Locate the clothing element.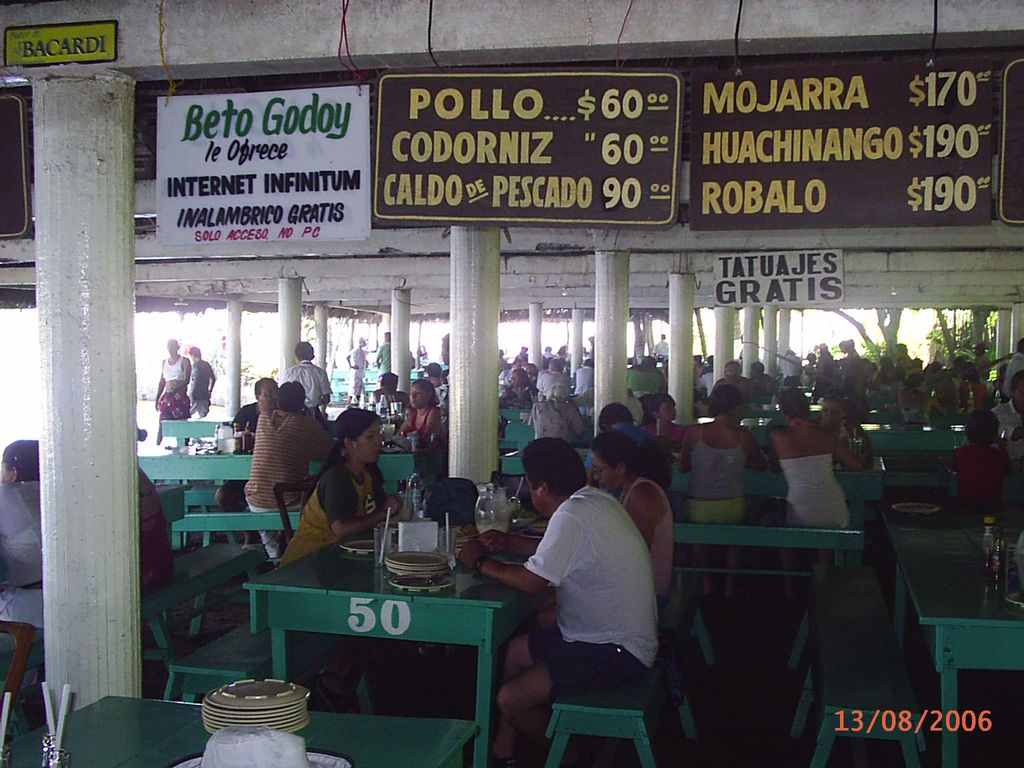
Element bbox: box(273, 454, 385, 566).
